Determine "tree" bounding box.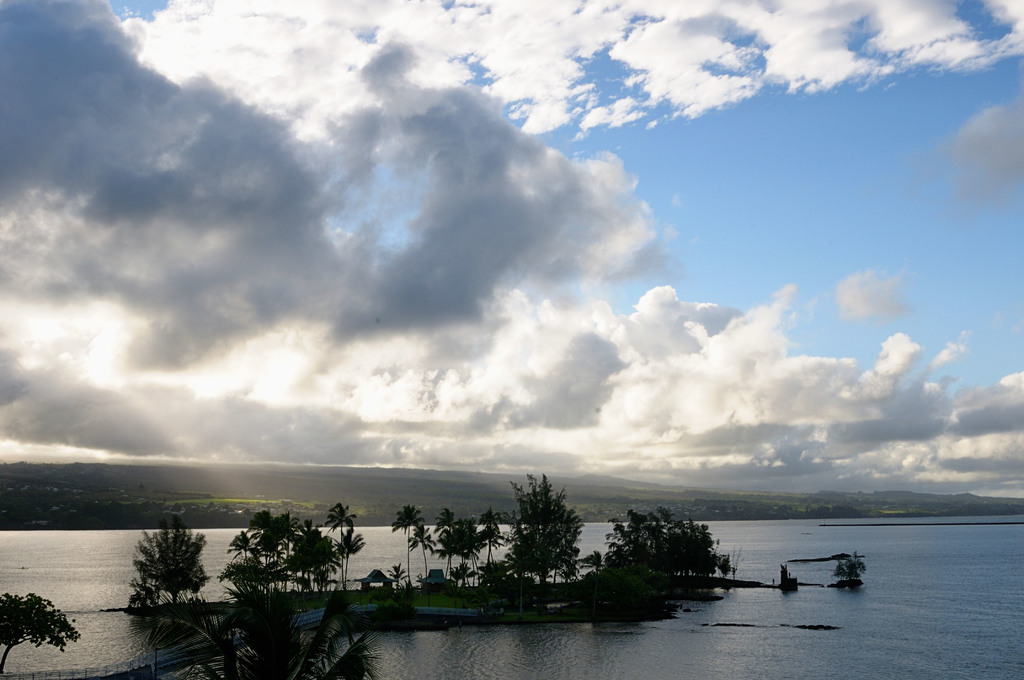
Determined: left=500, top=469, right=593, bottom=600.
